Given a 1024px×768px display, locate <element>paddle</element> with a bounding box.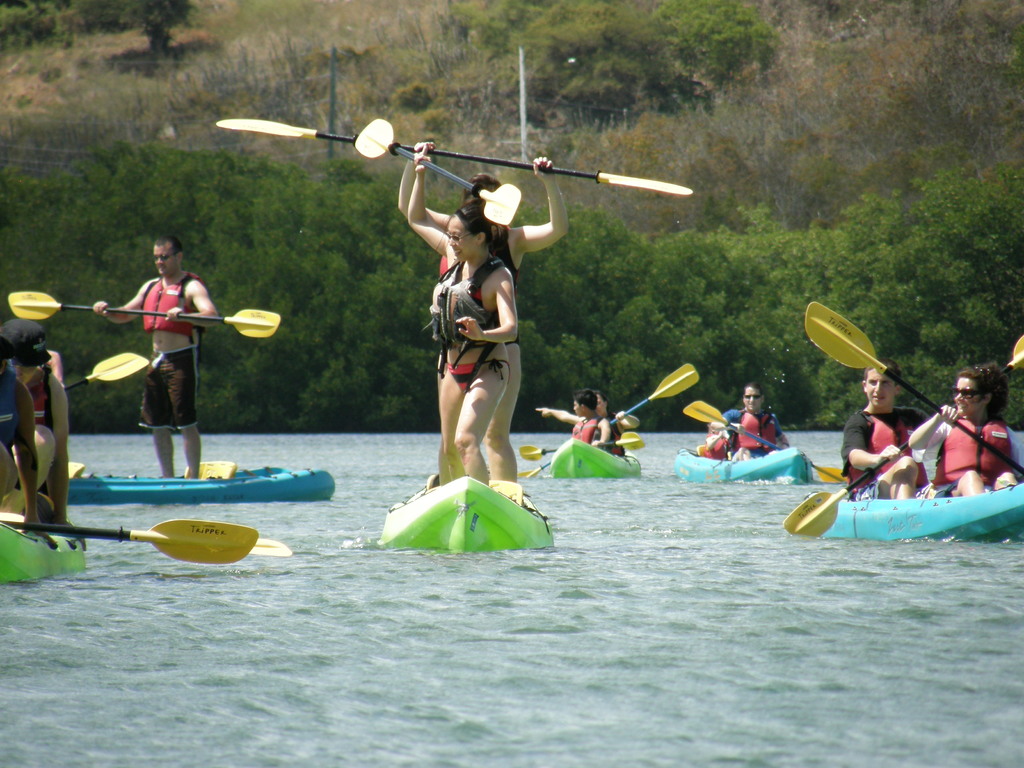
Located: bbox=[0, 352, 187, 421].
